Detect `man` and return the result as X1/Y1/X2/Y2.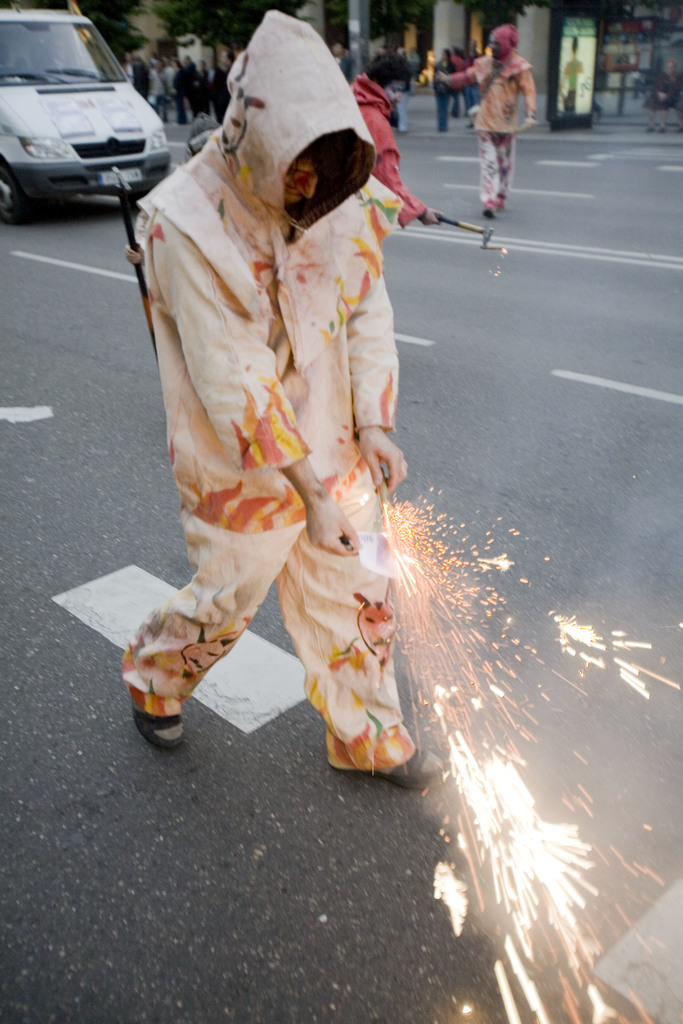
100/0/545/858.
